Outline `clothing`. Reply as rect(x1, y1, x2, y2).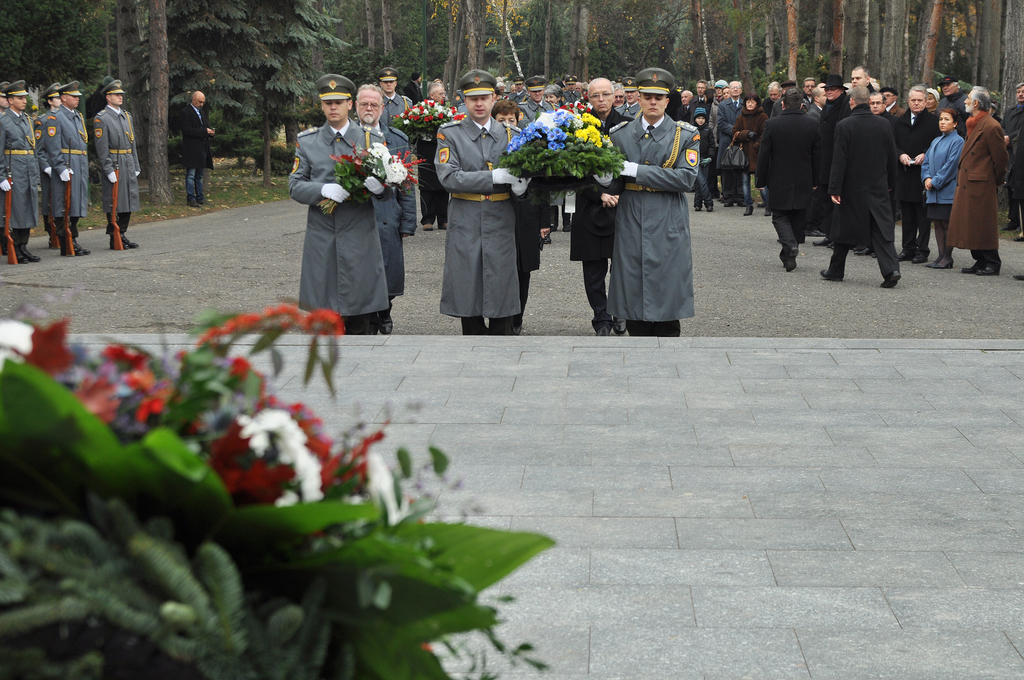
rect(366, 113, 419, 298).
